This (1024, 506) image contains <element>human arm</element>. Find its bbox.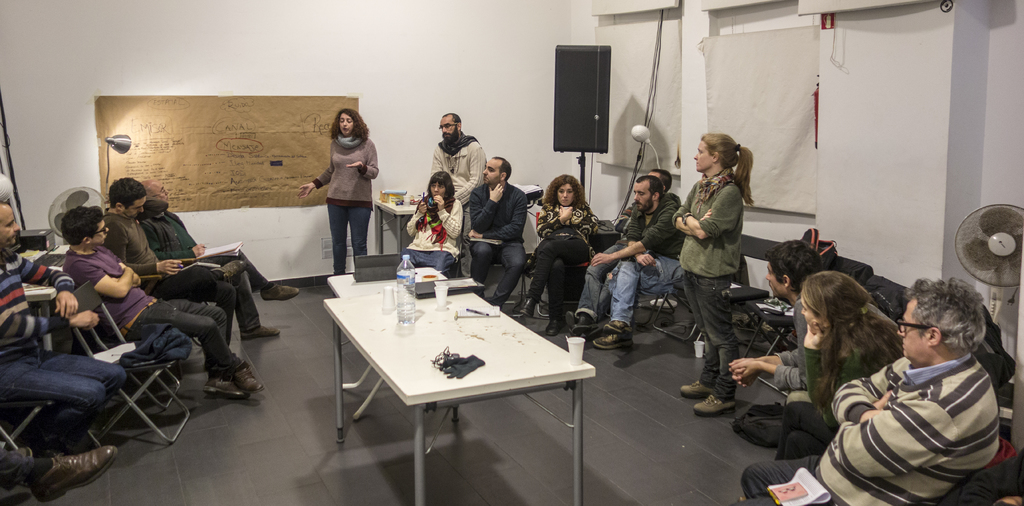
x1=104, y1=219, x2=178, y2=276.
